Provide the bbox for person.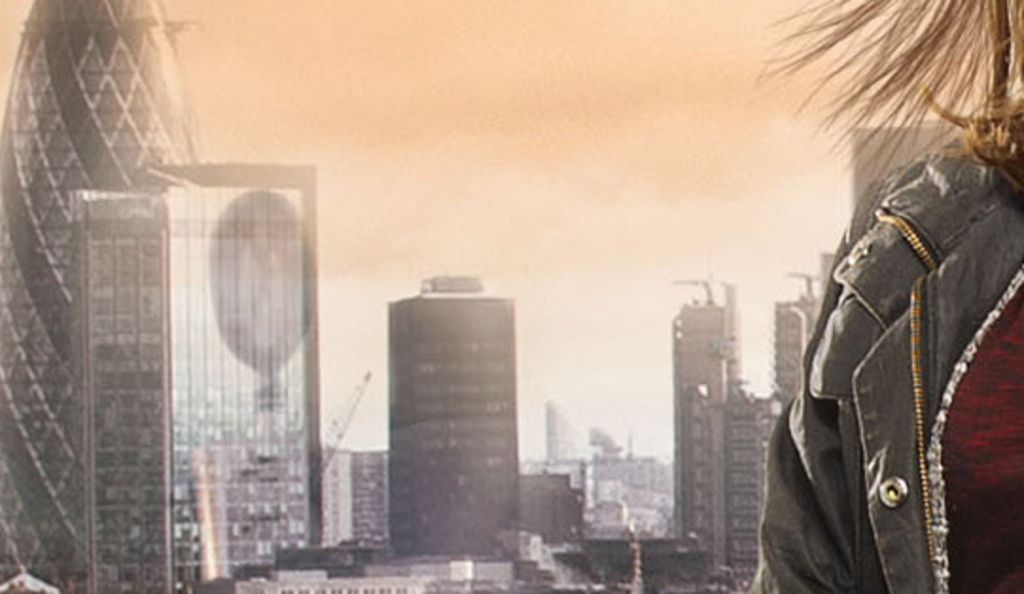
bbox(734, 0, 1022, 592).
